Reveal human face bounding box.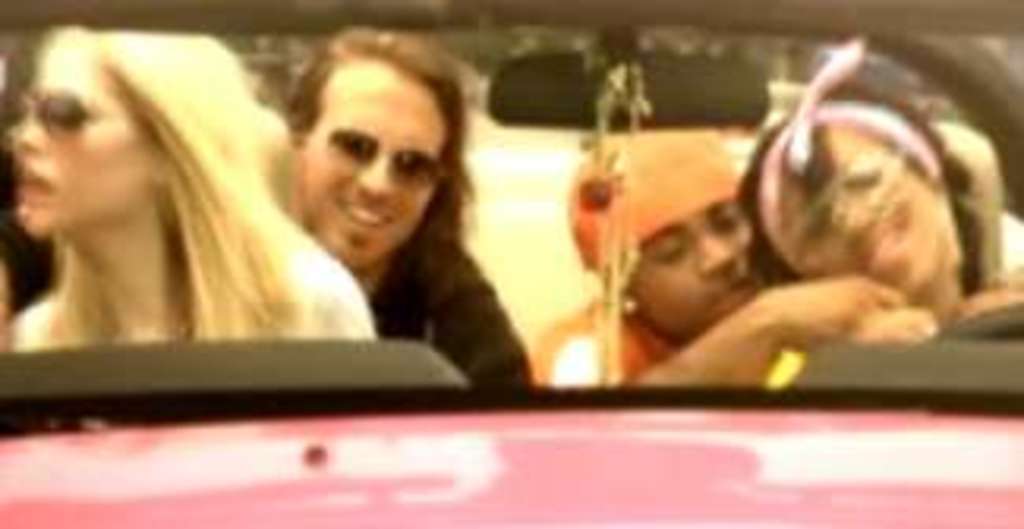
Revealed: <box>775,126,955,296</box>.
